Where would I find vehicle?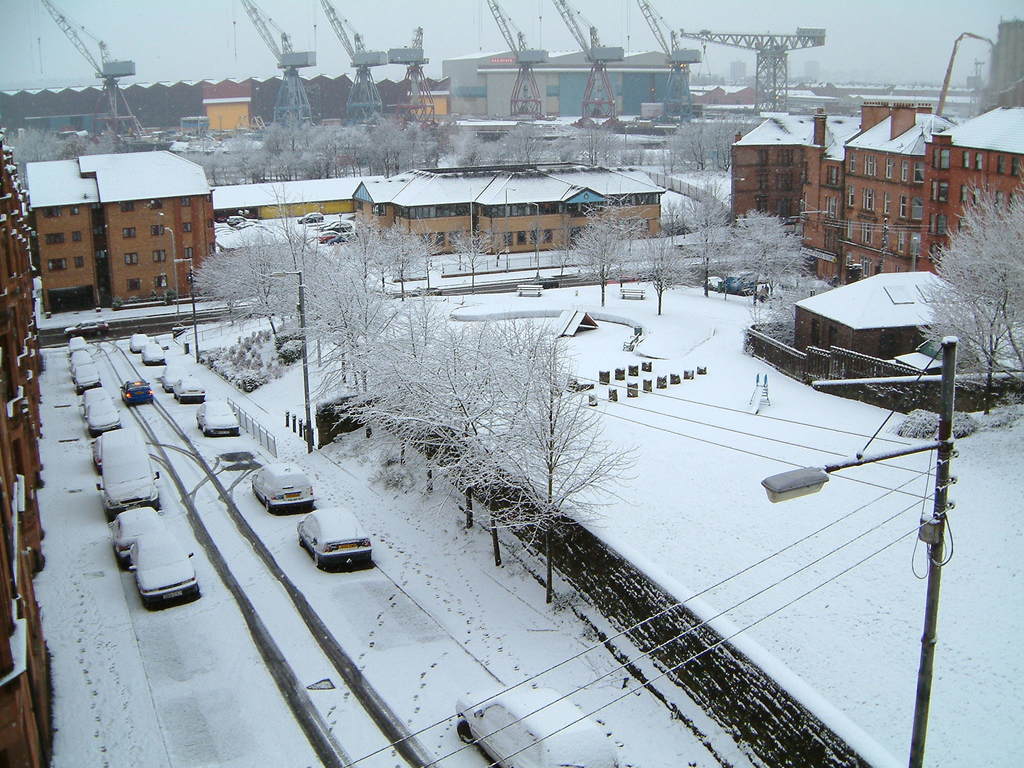
At Rect(125, 527, 198, 607).
